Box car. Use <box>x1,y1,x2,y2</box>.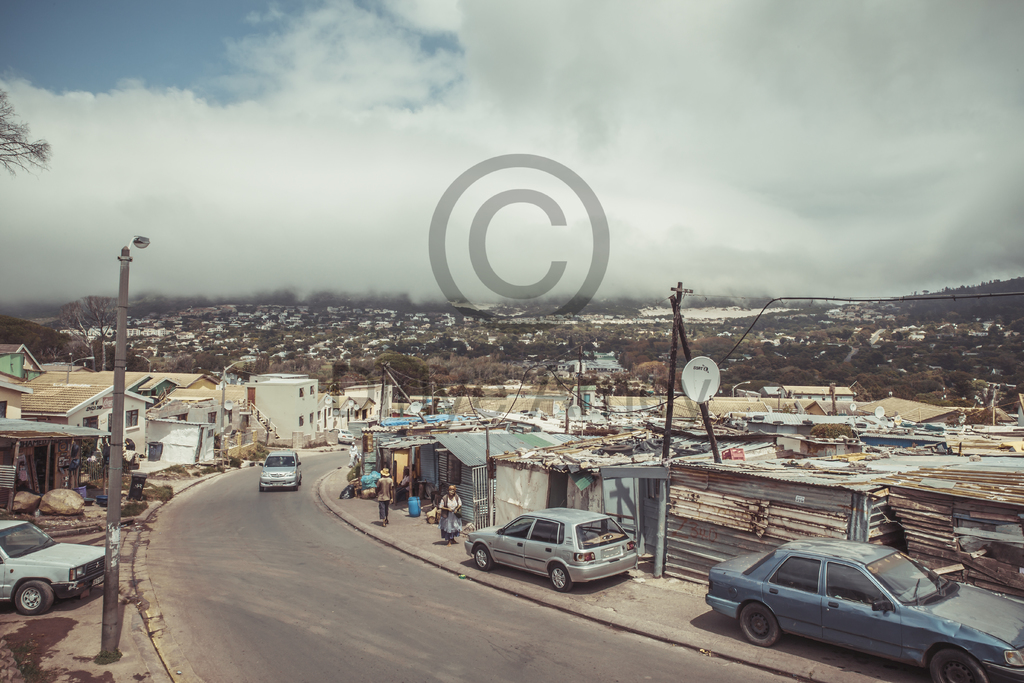
<box>0,514,109,617</box>.
